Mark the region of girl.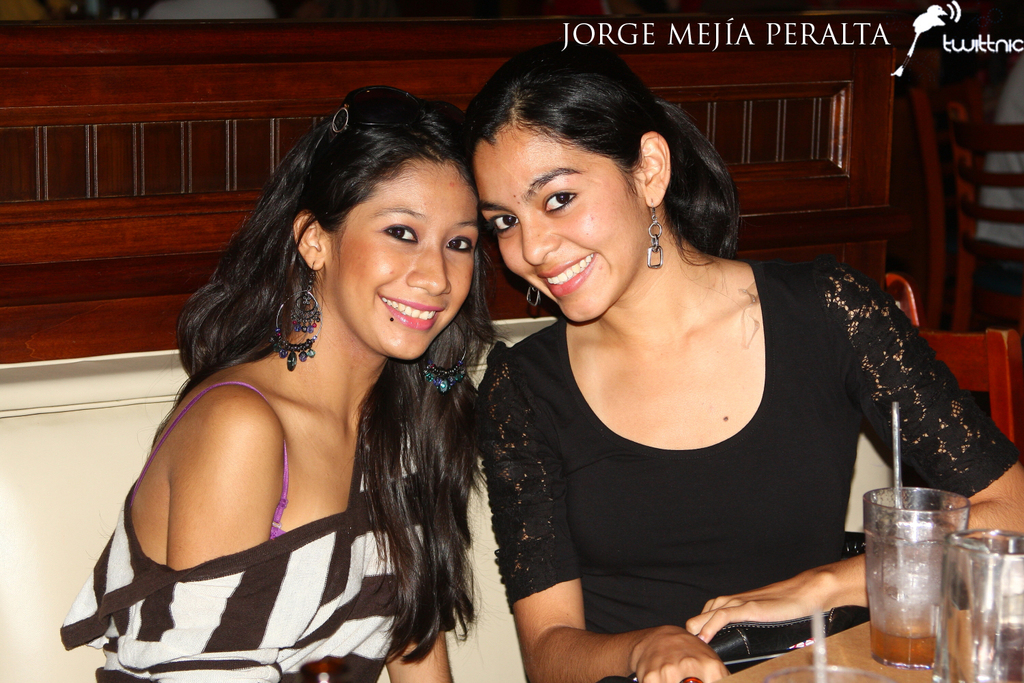
Region: (63, 89, 498, 682).
